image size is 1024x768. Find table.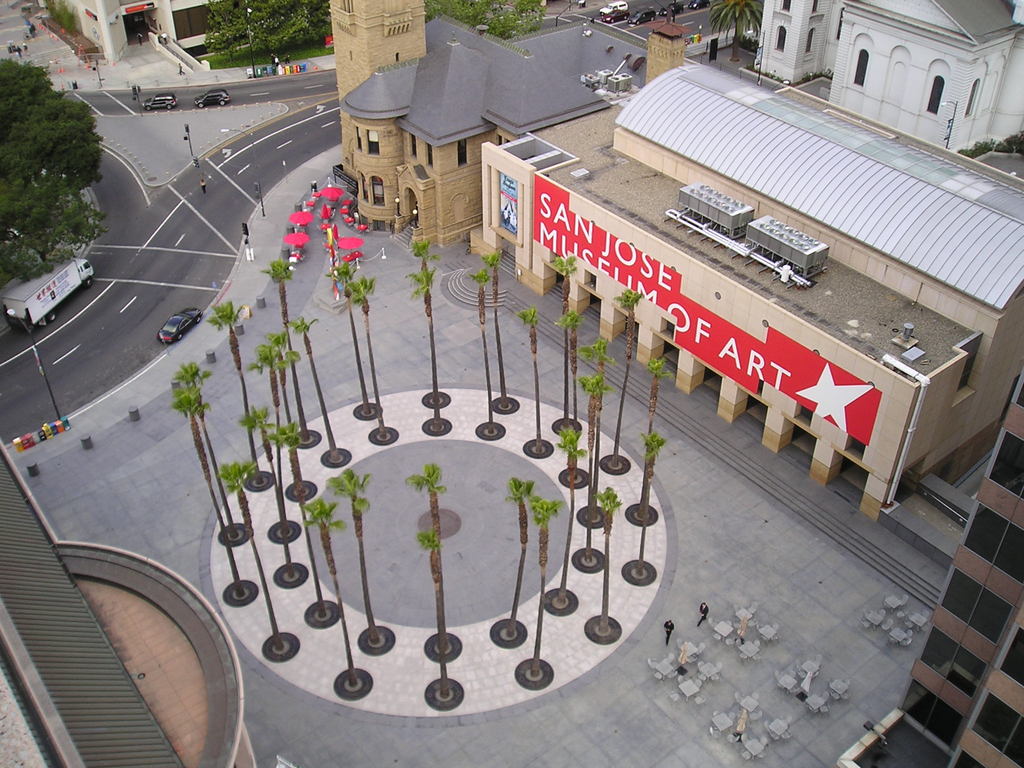
x1=676, y1=679, x2=700, y2=700.
